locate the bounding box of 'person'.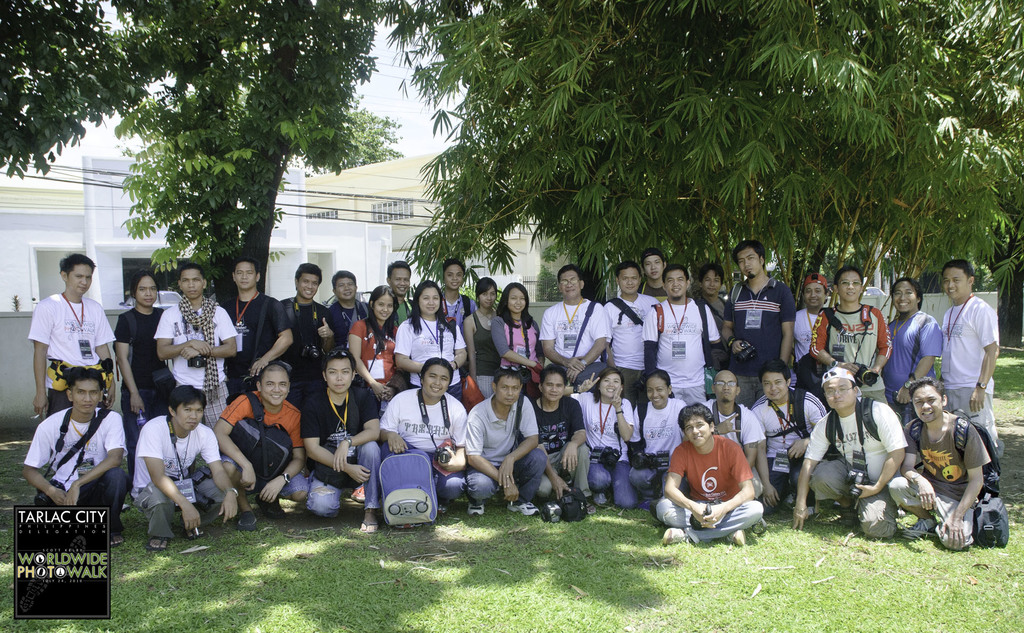
Bounding box: (155, 265, 239, 444).
